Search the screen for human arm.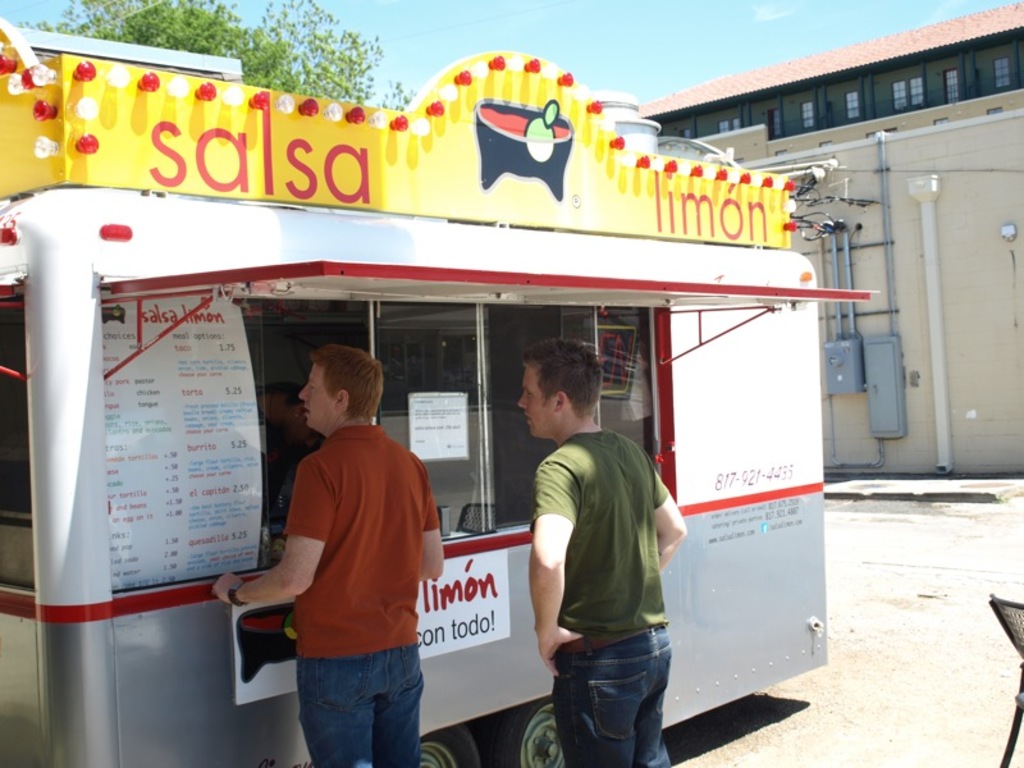
Found at (x1=410, y1=452, x2=442, y2=577).
